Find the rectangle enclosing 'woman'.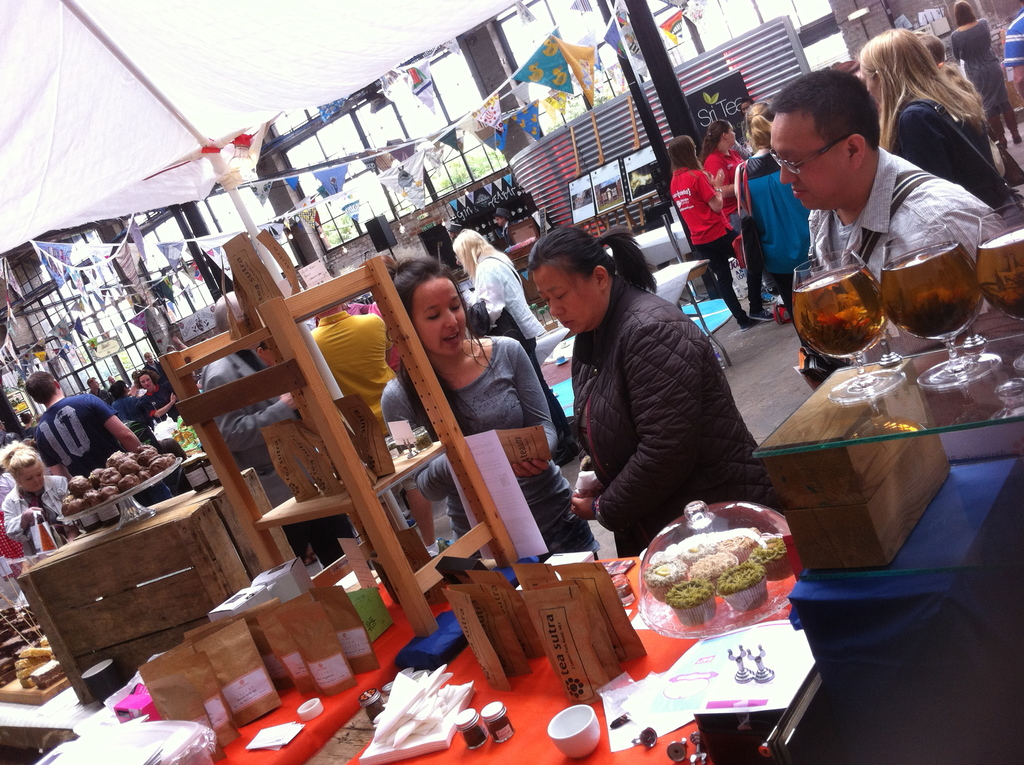
region(452, 228, 572, 433).
